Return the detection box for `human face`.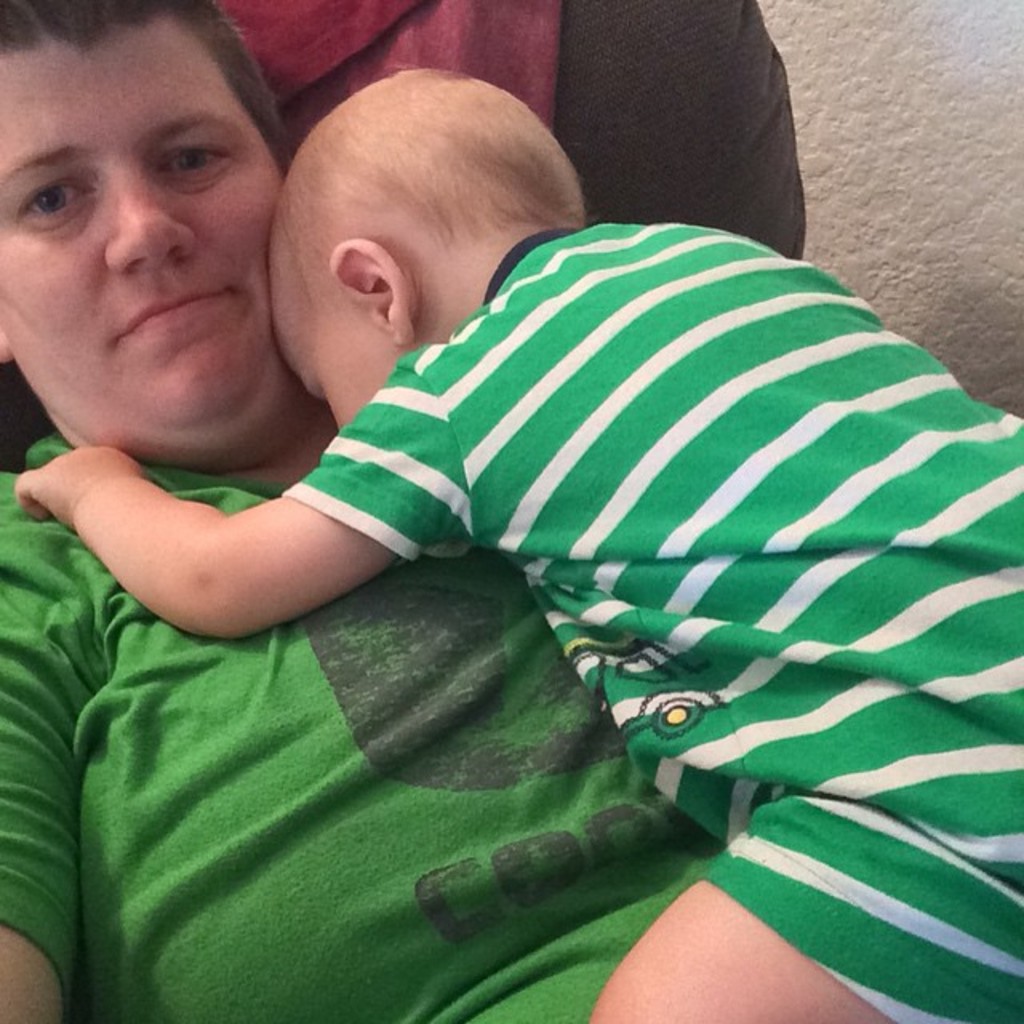
<bbox>278, 229, 405, 437</bbox>.
